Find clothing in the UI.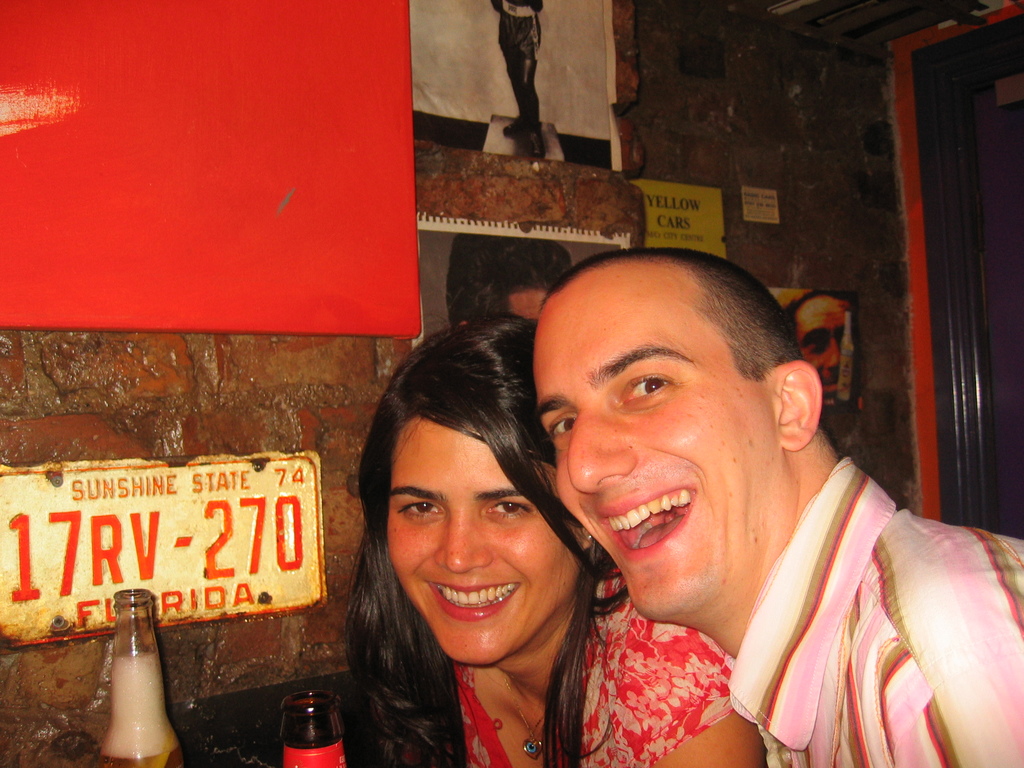
UI element at 730 456 1023 767.
